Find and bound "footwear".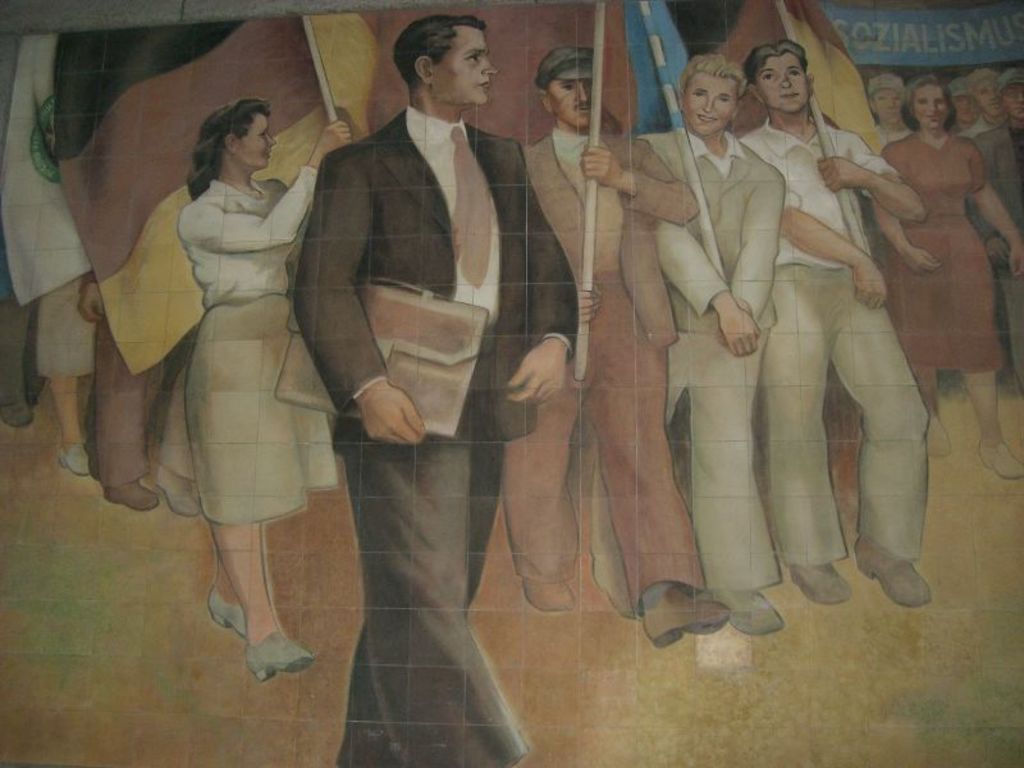
Bound: 975 438 1023 486.
